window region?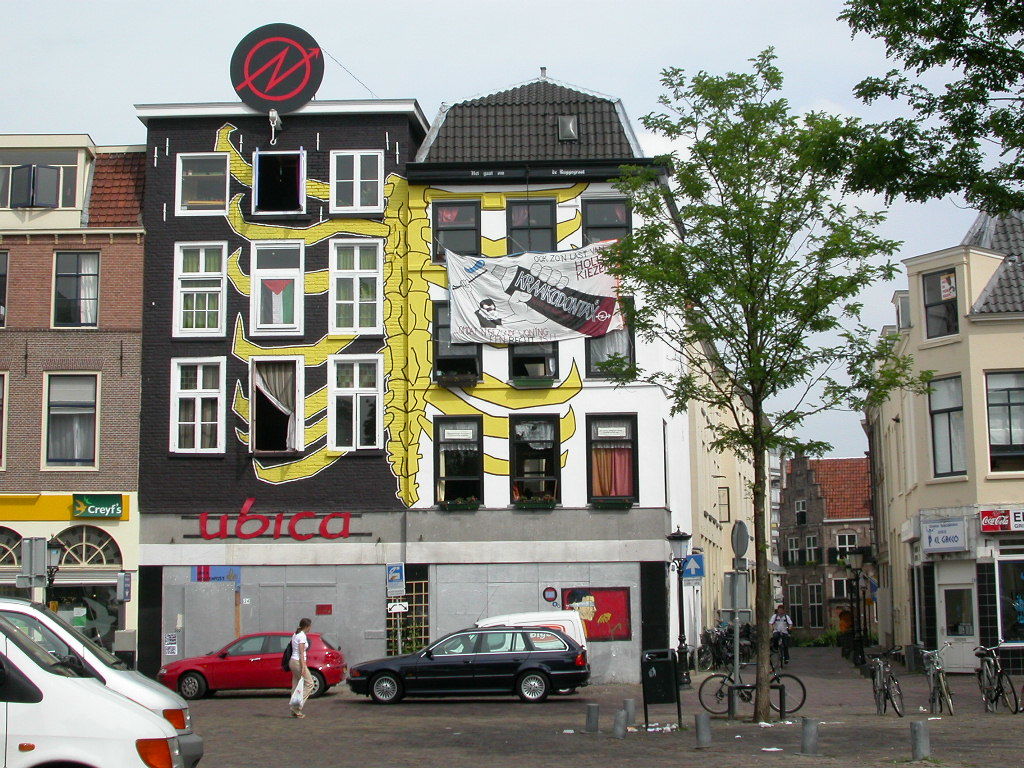
{"left": 507, "top": 335, "right": 555, "bottom": 385}
